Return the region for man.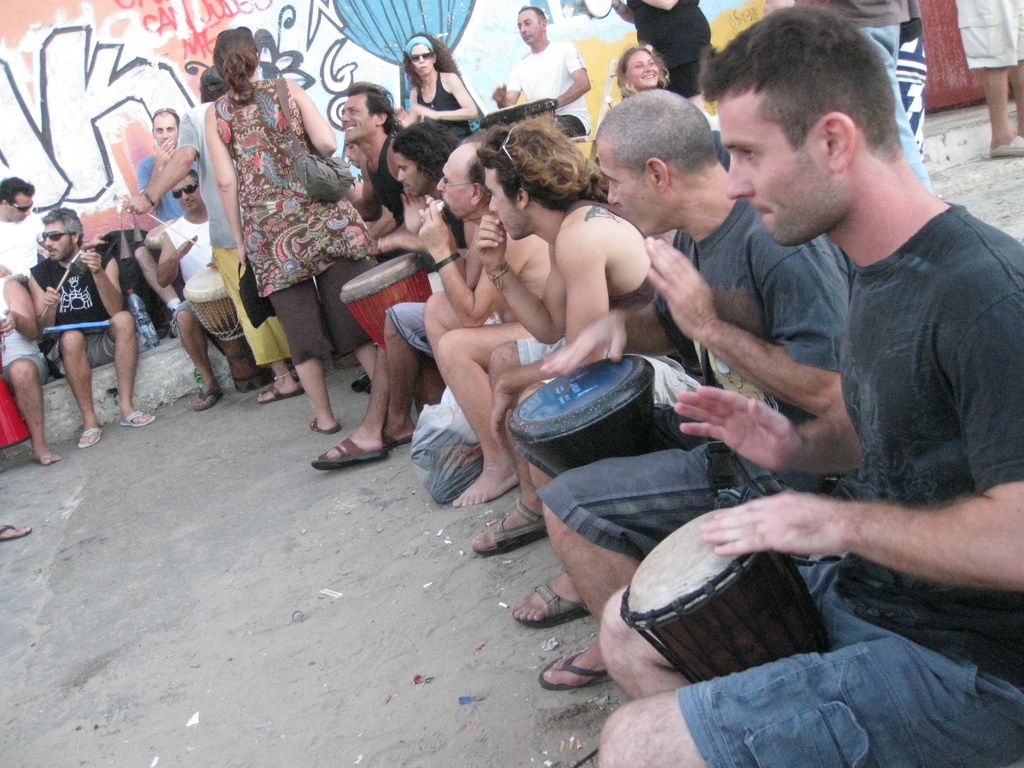
rect(0, 173, 42, 281).
